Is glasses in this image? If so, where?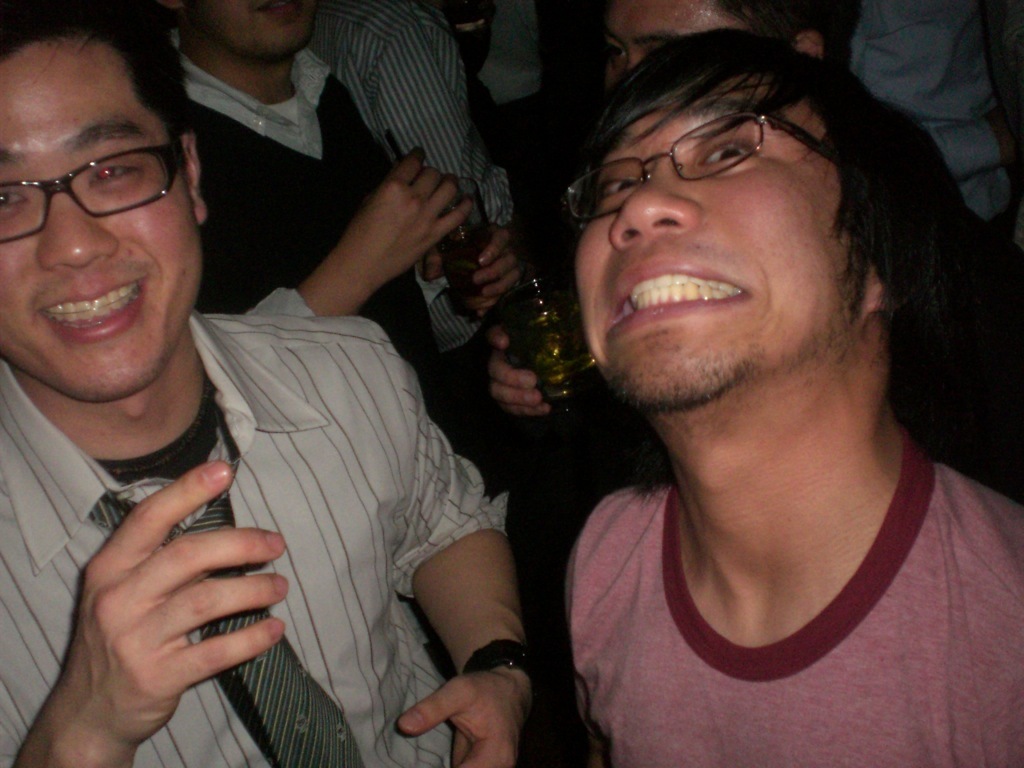
Yes, at bbox=(560, 109, 838, 232).
